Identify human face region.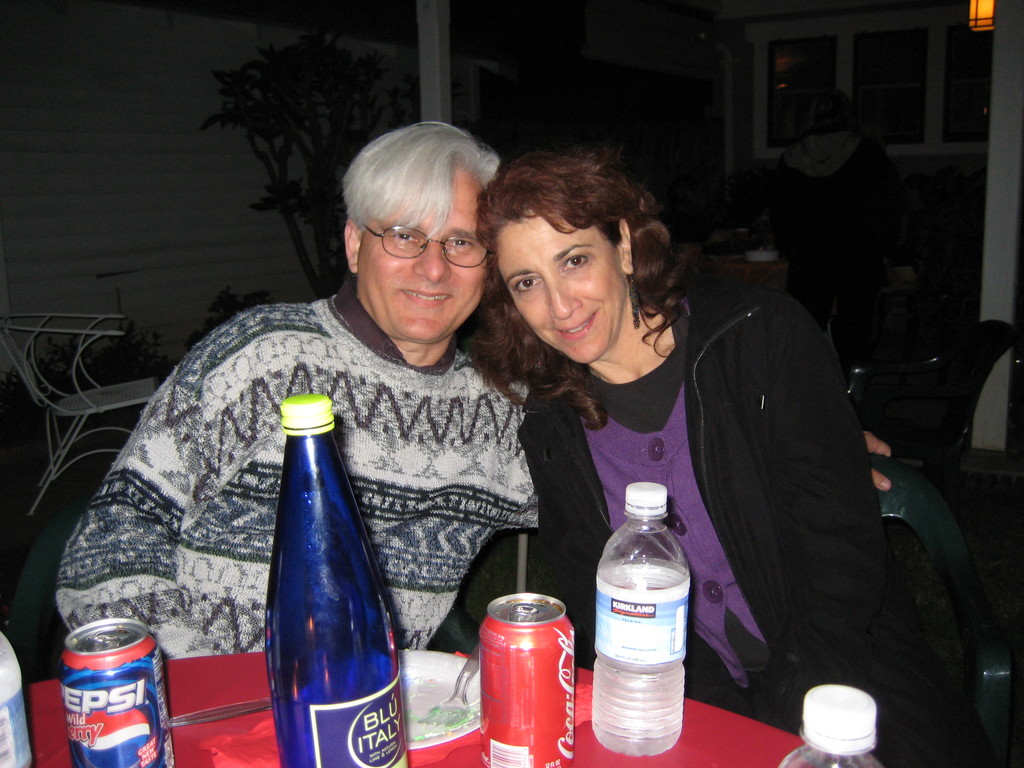
Region: region(498, 204, 629, 363).
